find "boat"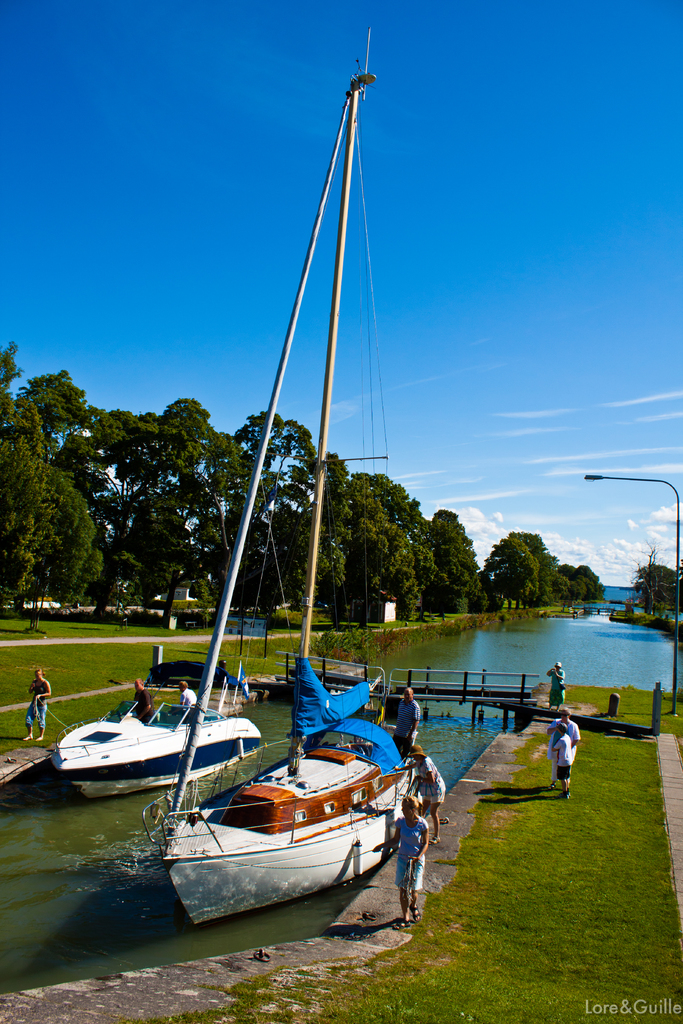
[left=117, top=10, right=454, bottom=922]
